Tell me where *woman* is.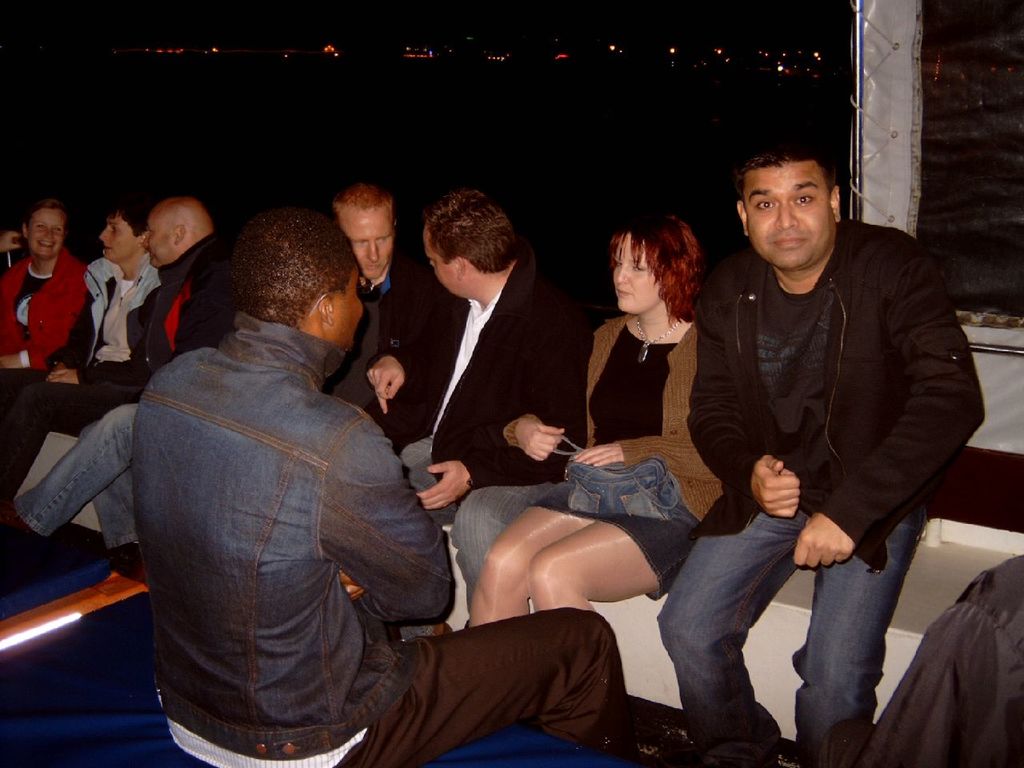
*woman* is at region(0, 199, 88, 371).
